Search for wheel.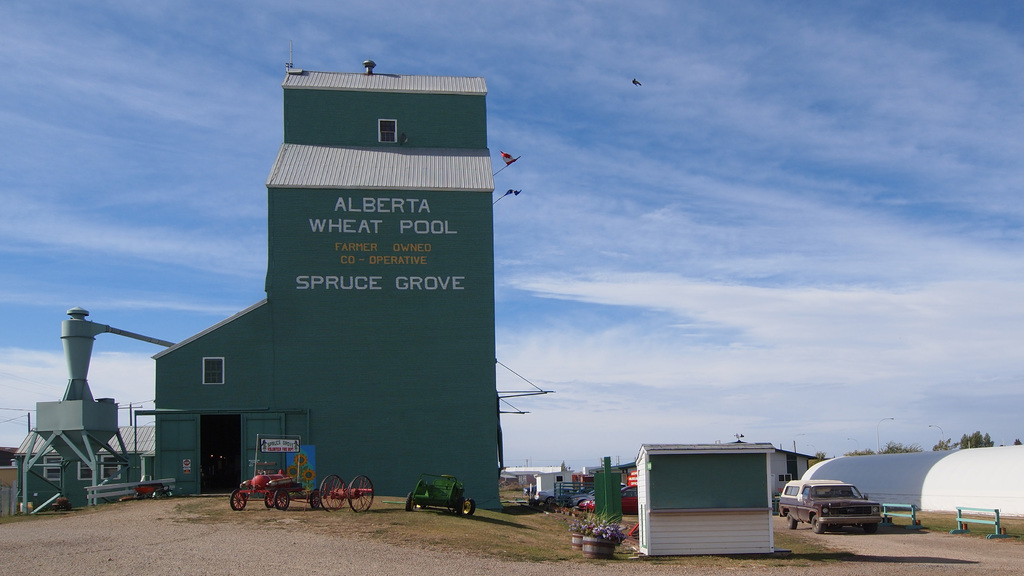
Found at x1=404 y1=492 x2=412 y2=512.
